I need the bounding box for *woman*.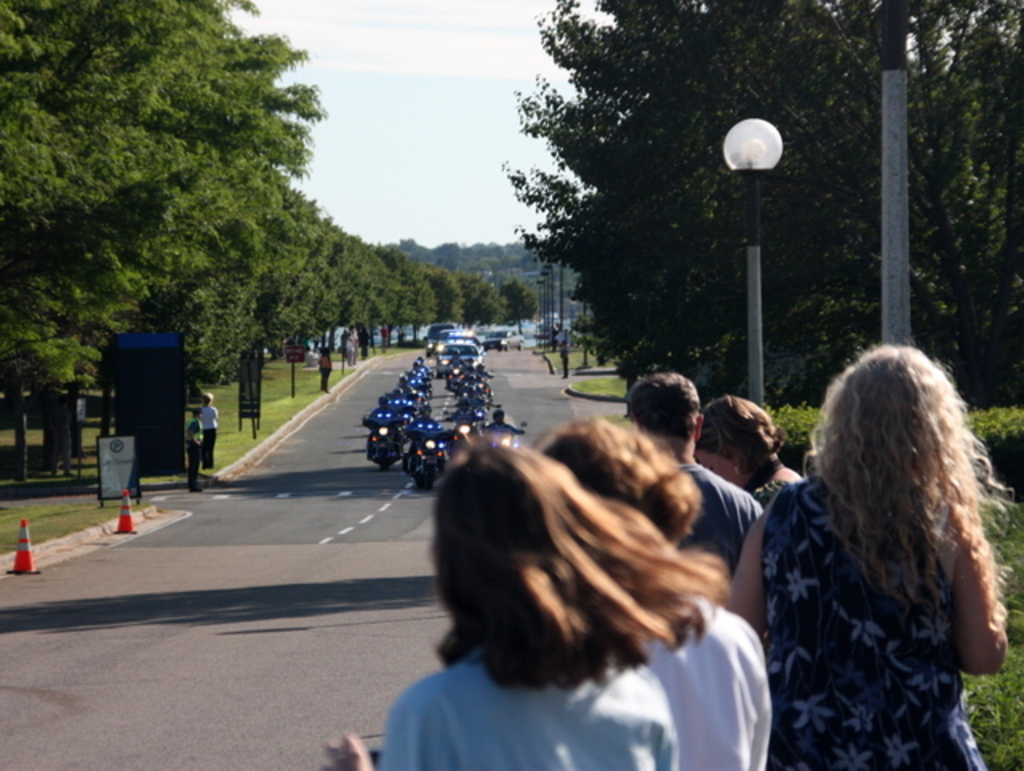
Here it is: 731 325 1008 761.
